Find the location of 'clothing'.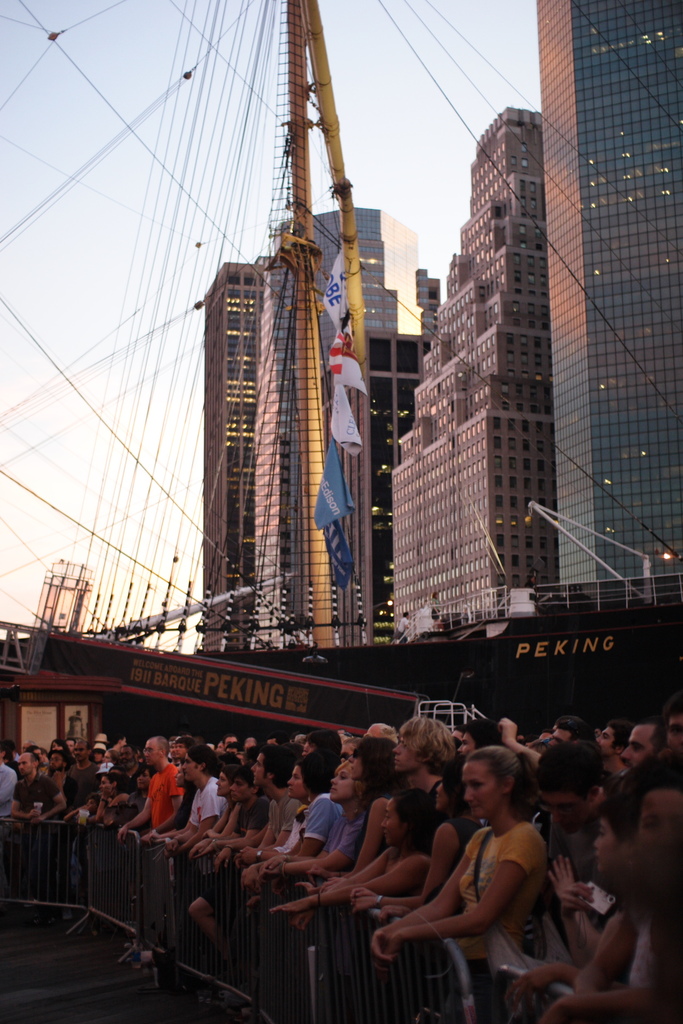
Location: box(425, 816, 558, 1004).
